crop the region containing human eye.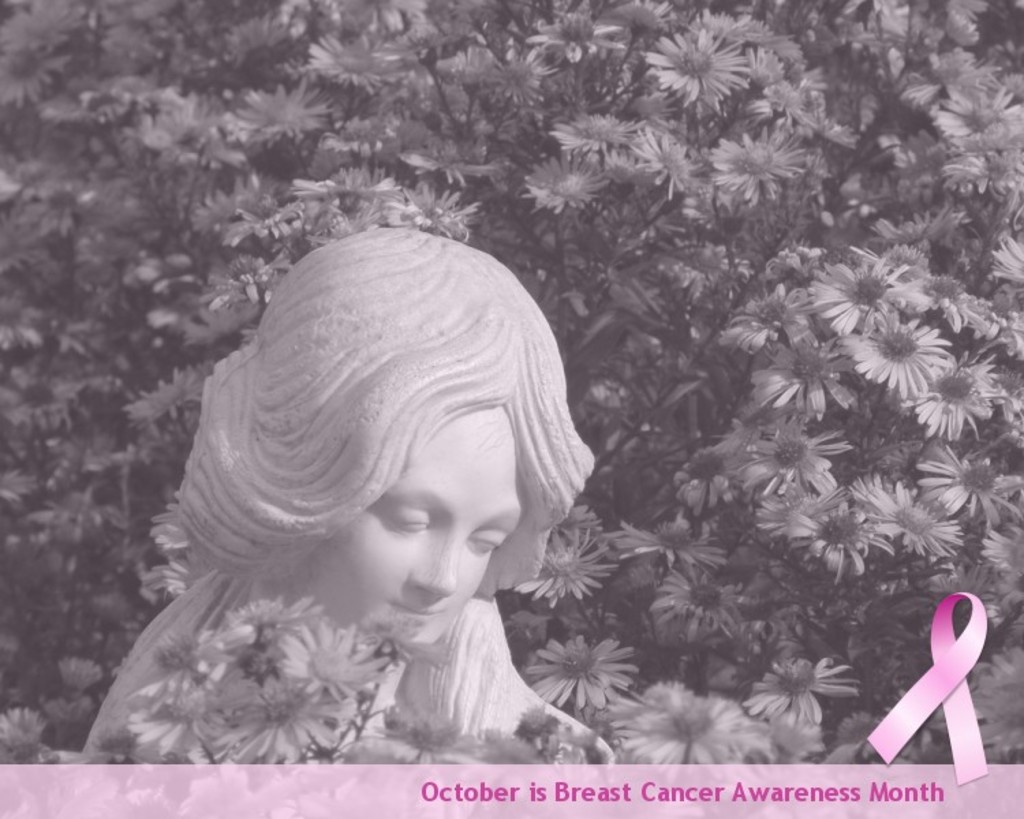
Crop region: <box>463,528,508,556</box>.
